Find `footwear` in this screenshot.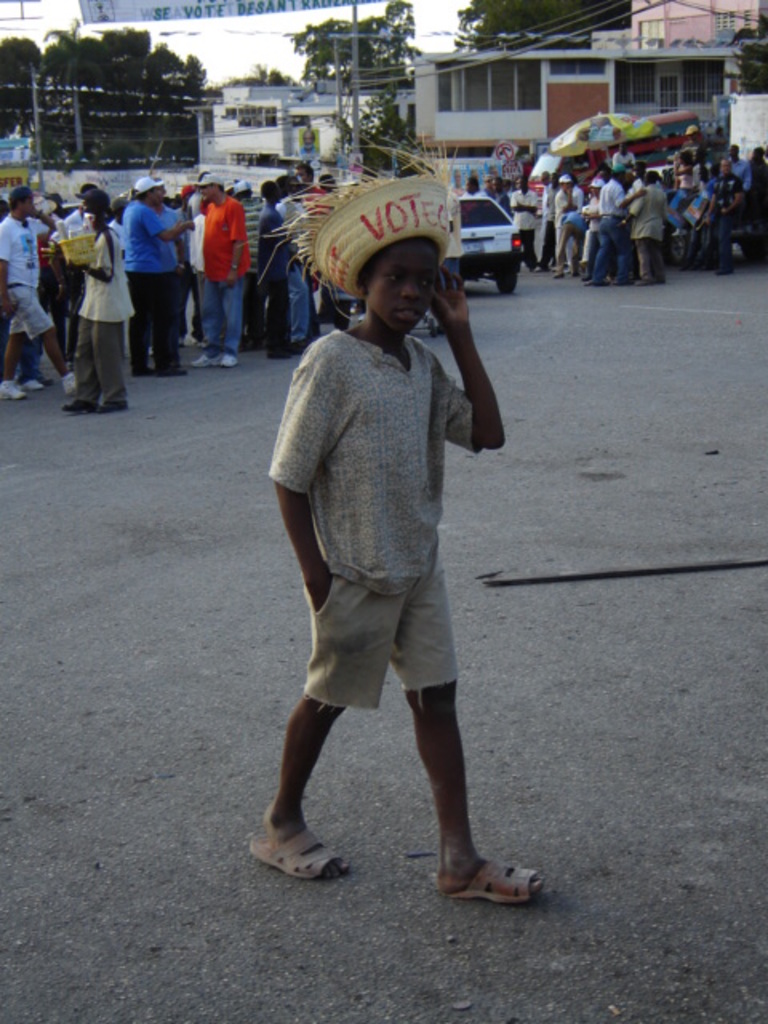
The bounding box for `footwear` is 94 403 126 418.
